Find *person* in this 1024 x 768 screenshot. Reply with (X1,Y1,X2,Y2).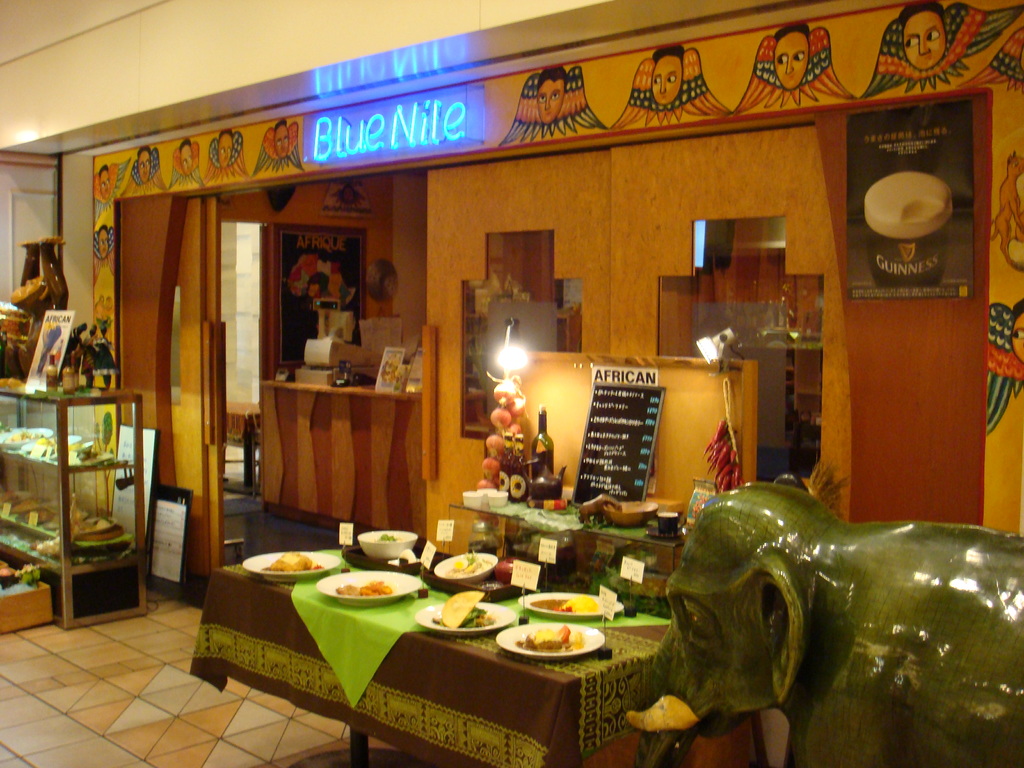
(95,168,111,194).
